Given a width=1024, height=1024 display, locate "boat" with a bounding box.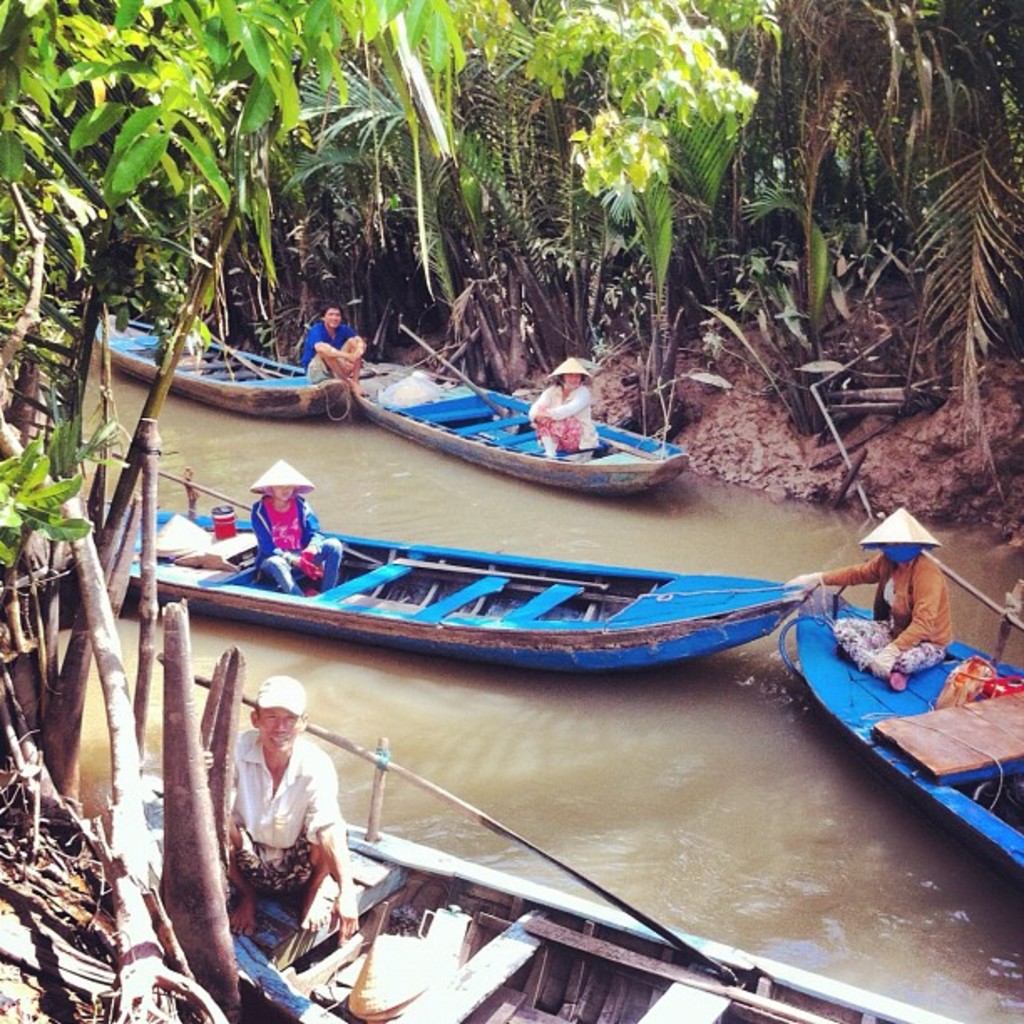
Located: 778, 582, 1022, 868.
